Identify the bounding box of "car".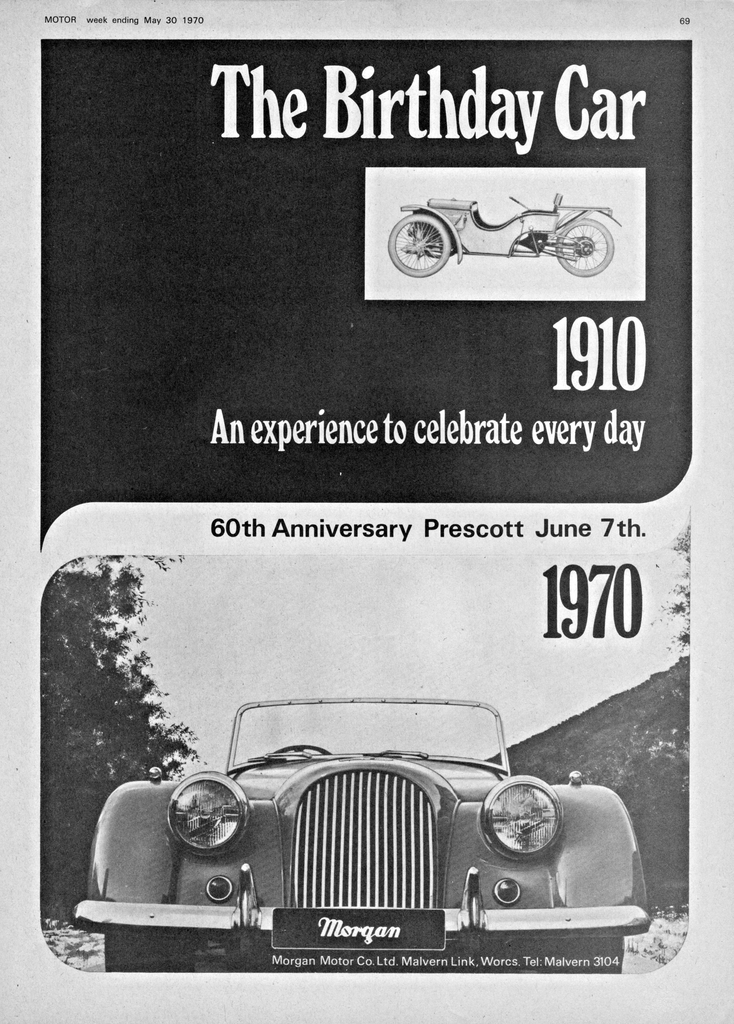
(x1=388, y1=192, x2=623, y2=279).
